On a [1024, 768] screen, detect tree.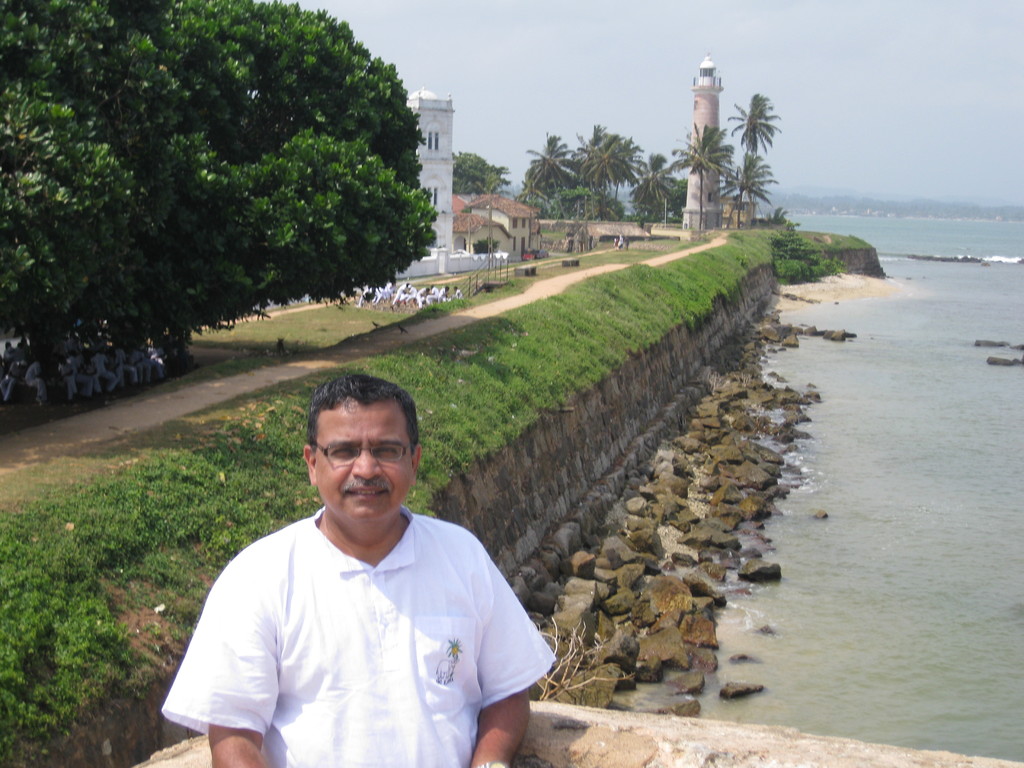
<bbox>528, 132, 582, 224</bbox>.
